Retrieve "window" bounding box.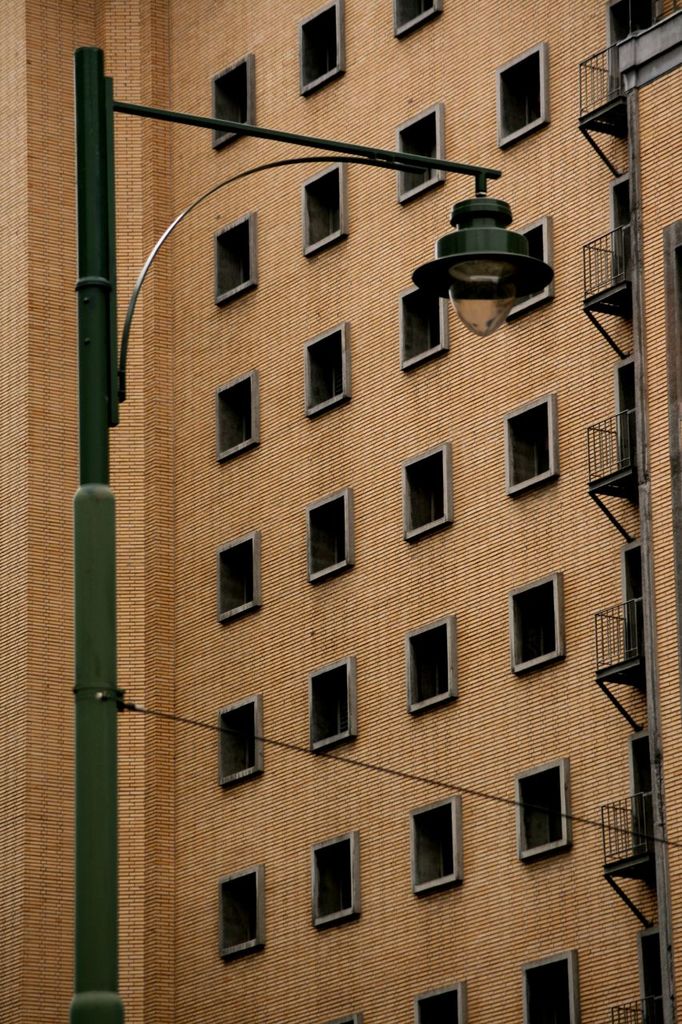
Bounding box: 293,0,349,94.
